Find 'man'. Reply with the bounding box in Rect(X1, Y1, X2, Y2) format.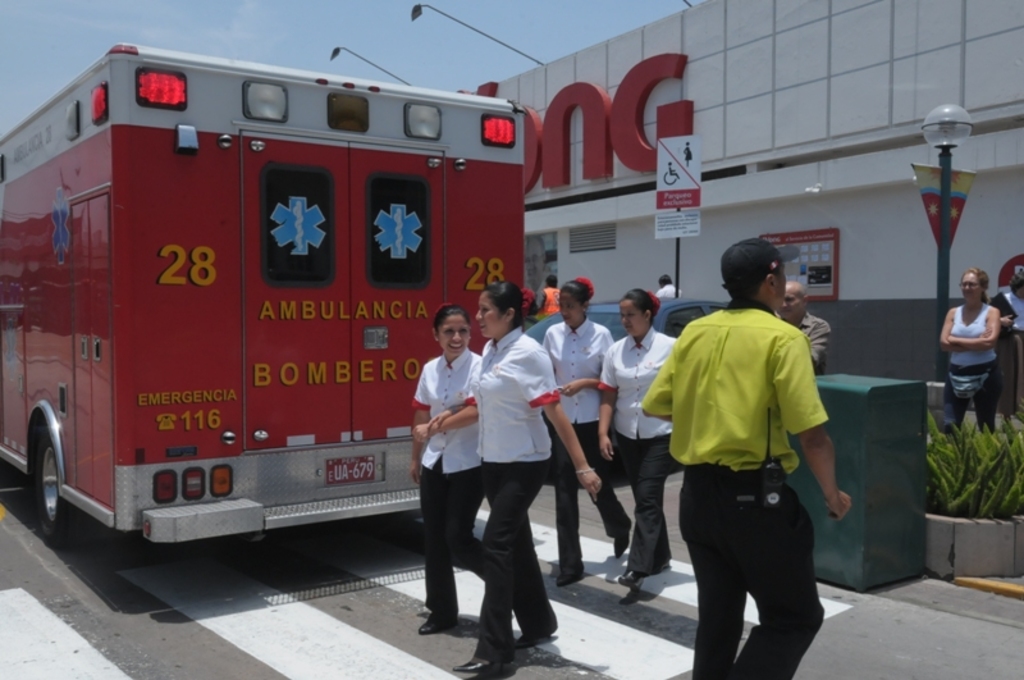
Rect(535, 271, 568, 316).
